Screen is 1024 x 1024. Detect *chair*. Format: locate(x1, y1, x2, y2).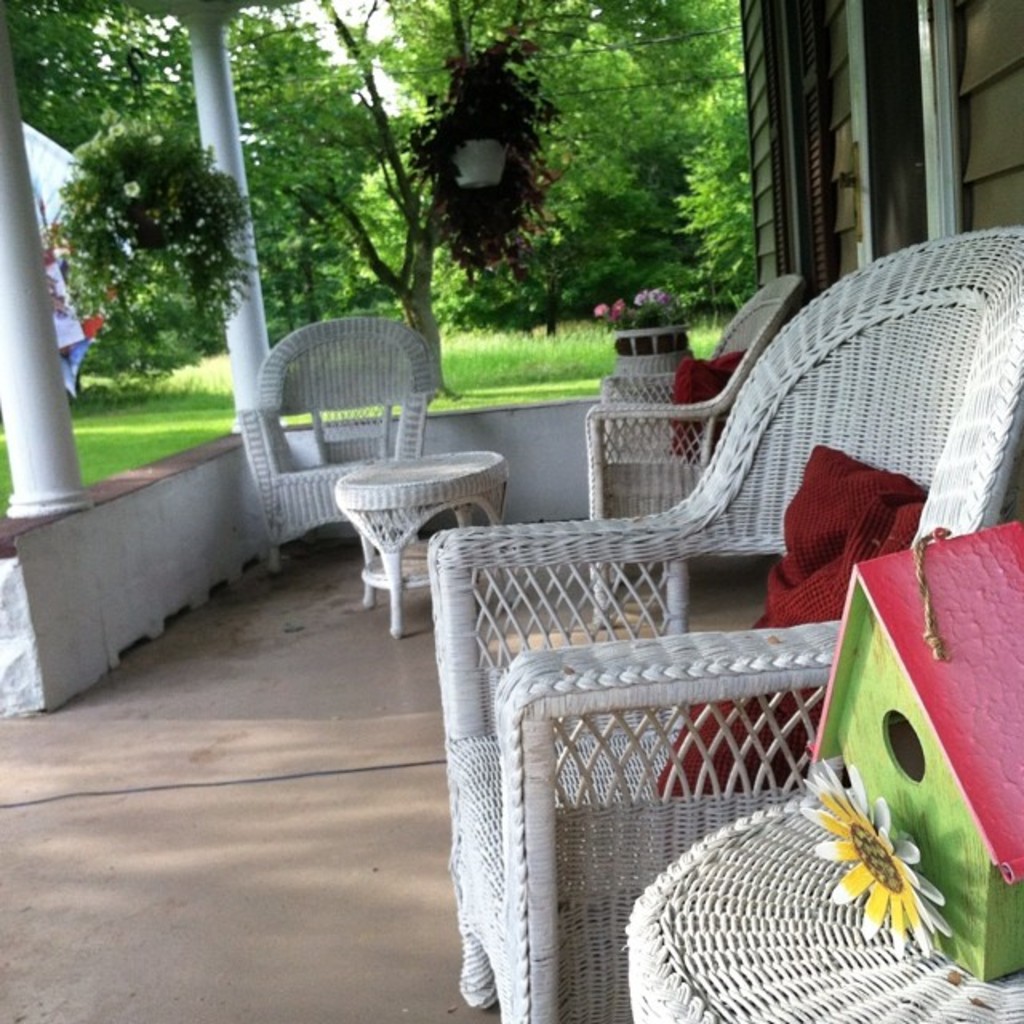
locate(424, 218, 1022, 1022).
